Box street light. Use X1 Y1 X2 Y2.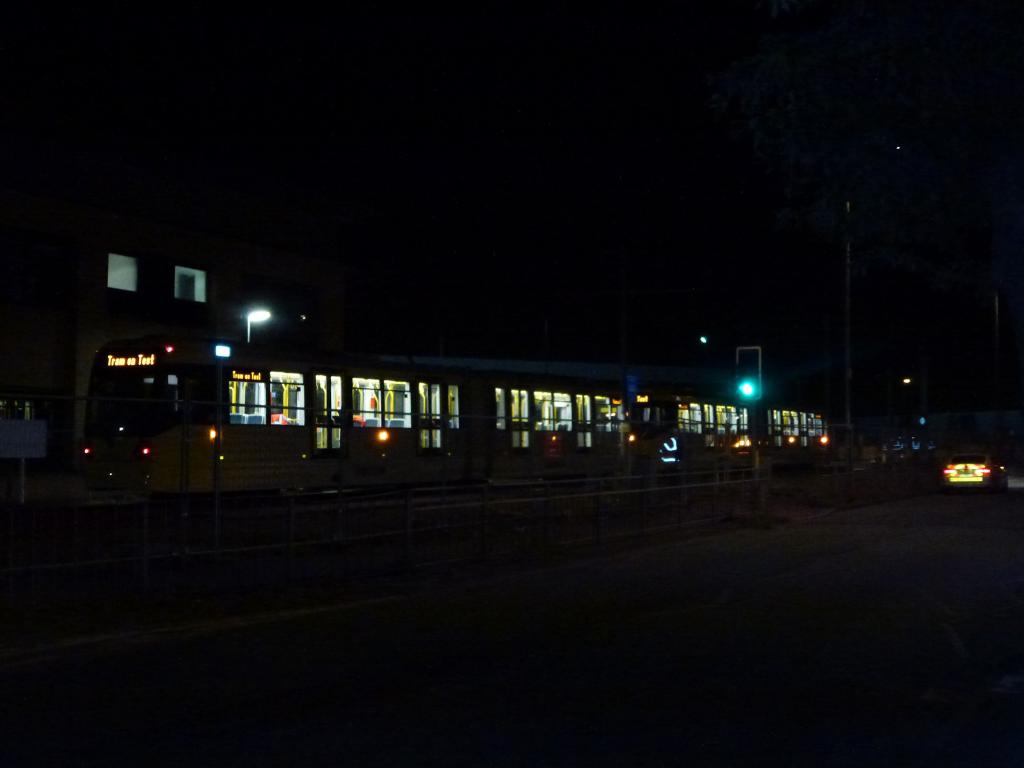
246 303 273 342.
